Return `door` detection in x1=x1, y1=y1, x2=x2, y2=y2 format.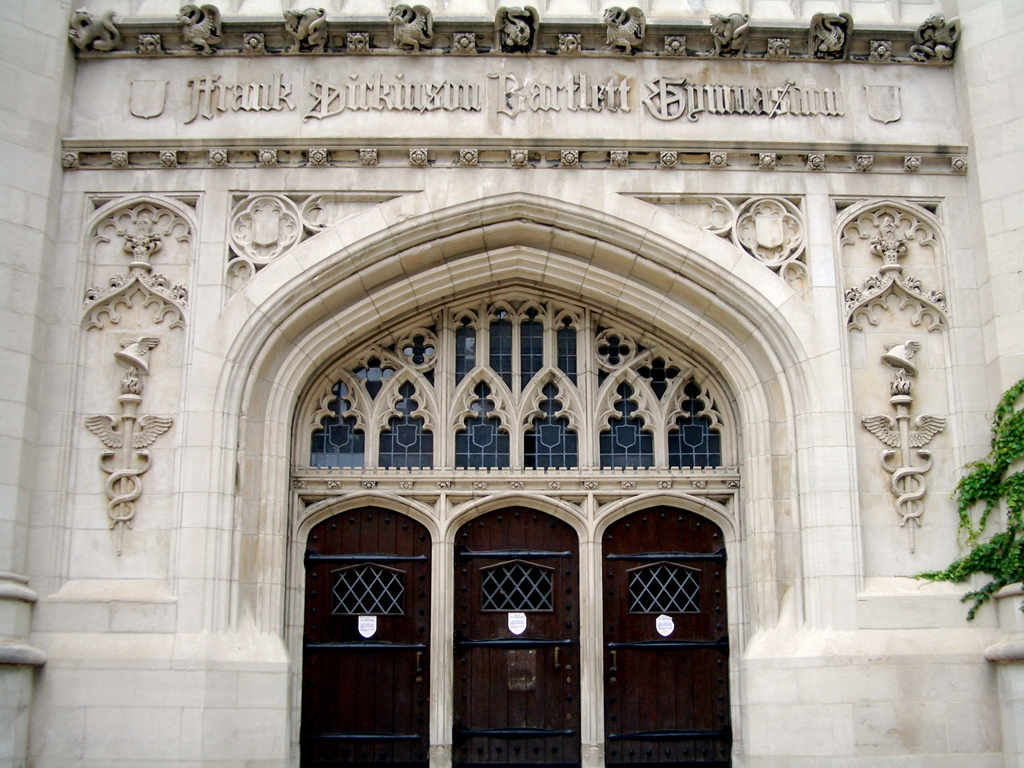
x1=304, y1=505, x2=431, y2=767.
